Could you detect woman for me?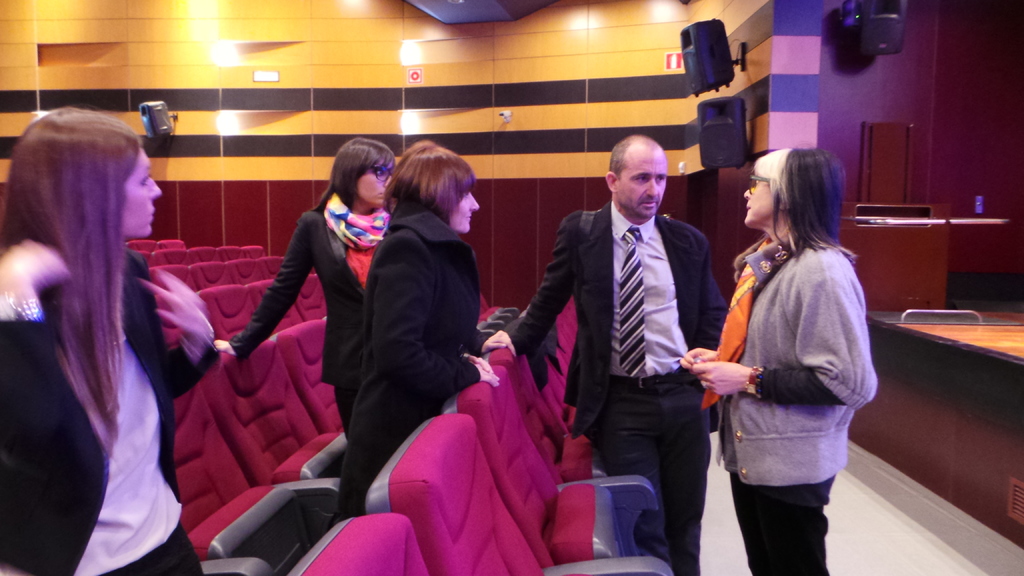
Detection result: 699 136 877 569.
